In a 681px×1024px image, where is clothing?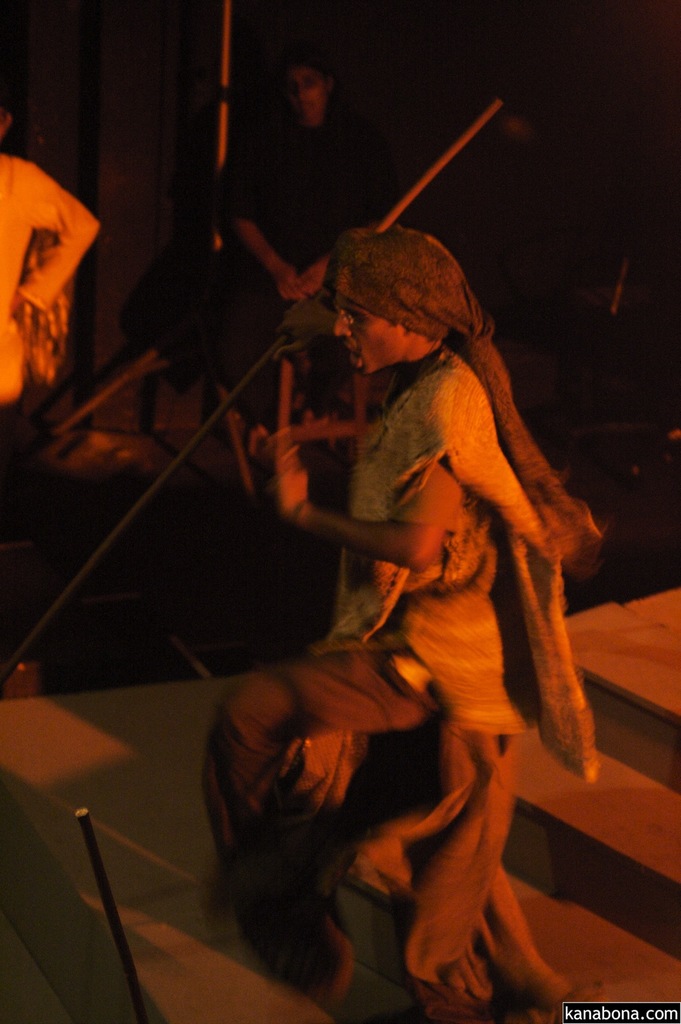
x1=215 y1=111 x2=385 y2=433.
